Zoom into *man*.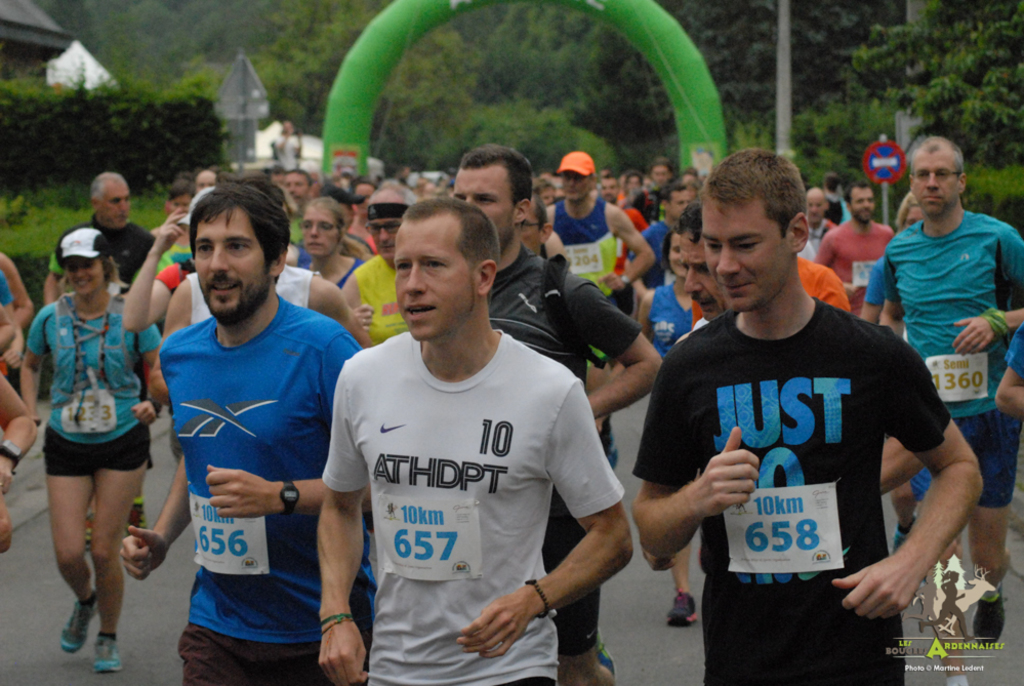
Zoom target: BBox(447, 138, 662, 685).
